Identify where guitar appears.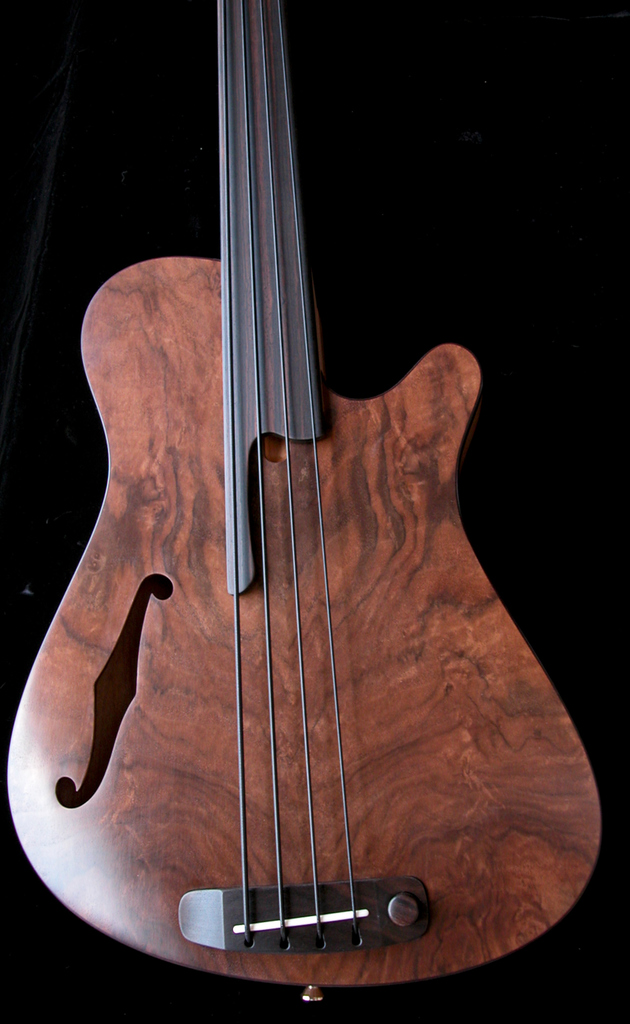
Appears at [left=0, top=0, right=603, bottom=1007].
